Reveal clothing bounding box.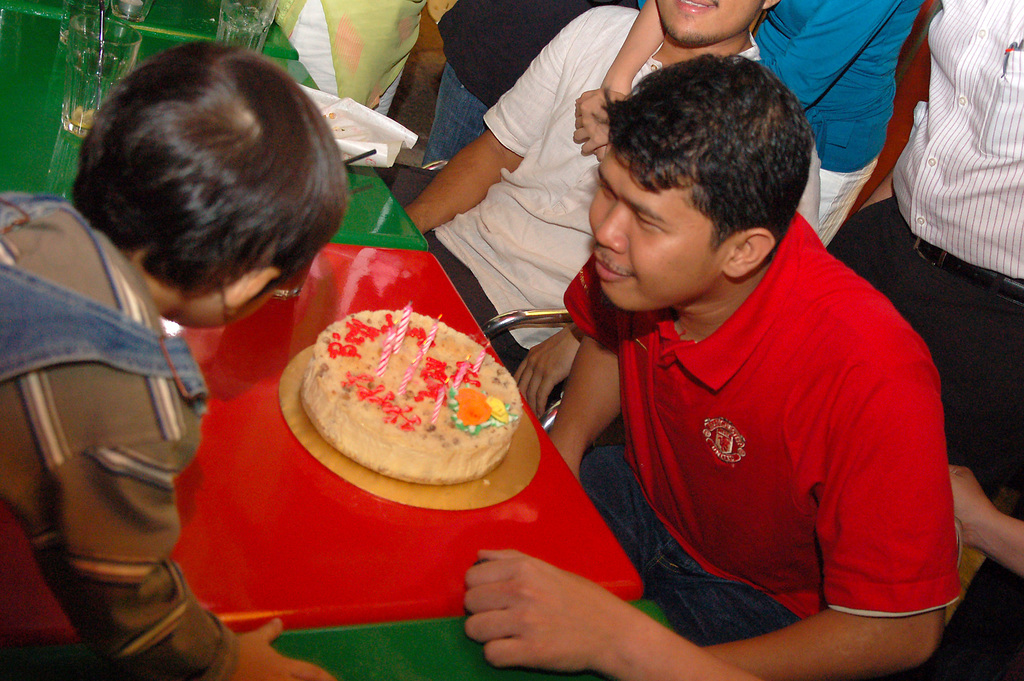
Revealed: <box>746,0,917,256</box>.
